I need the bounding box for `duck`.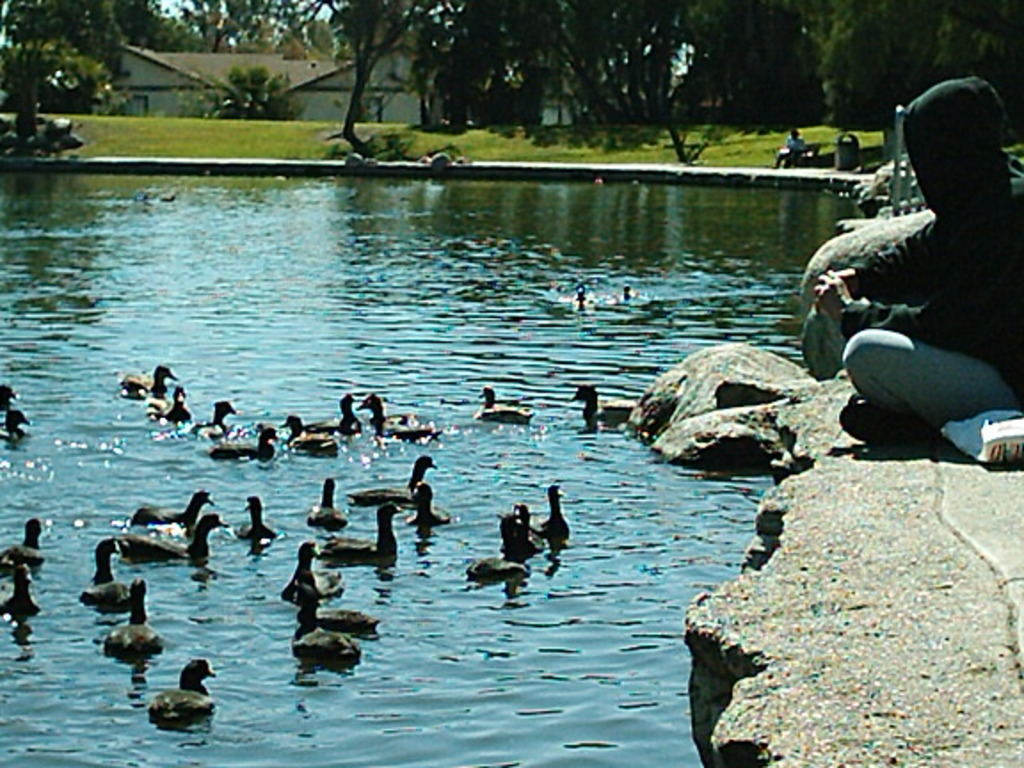
Here it is: region(130, 505, 235, 562).
